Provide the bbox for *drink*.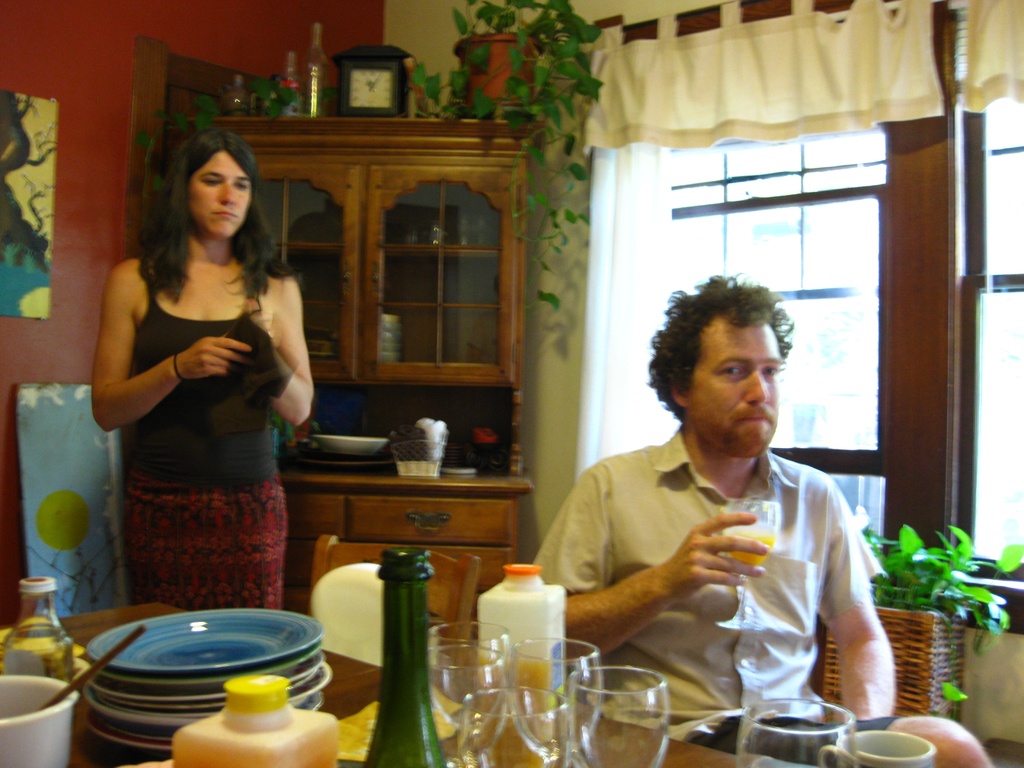
locate(483, 663, 571, 767).
